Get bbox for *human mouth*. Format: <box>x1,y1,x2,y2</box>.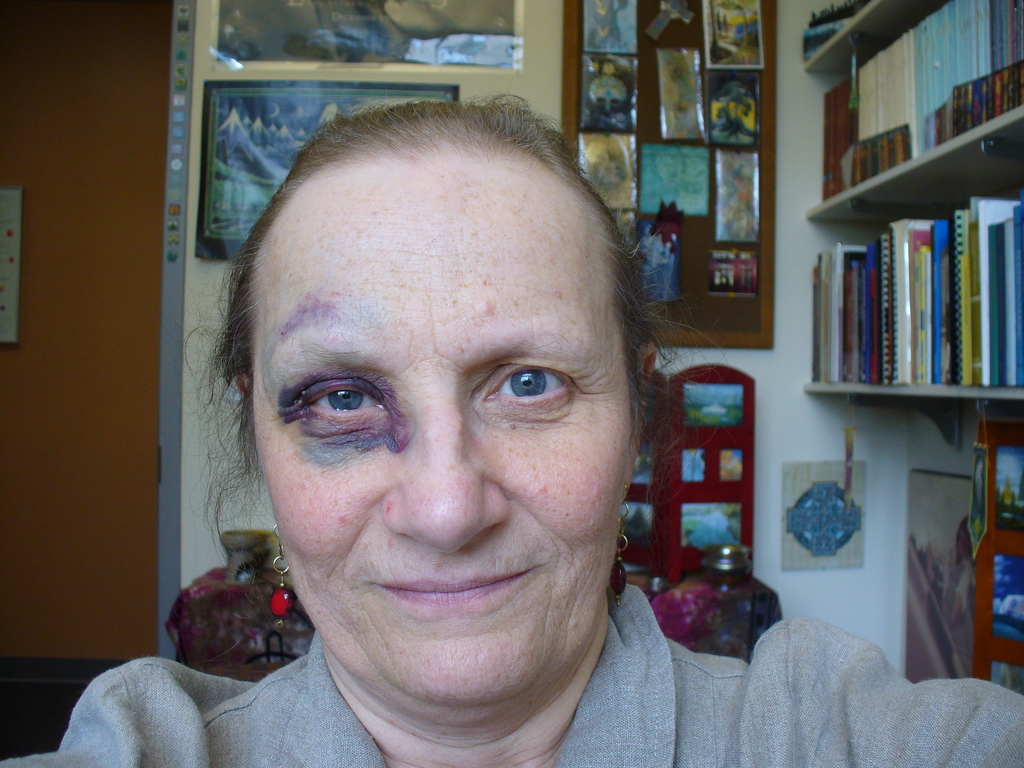
<box>378,566,540,606</box>.
